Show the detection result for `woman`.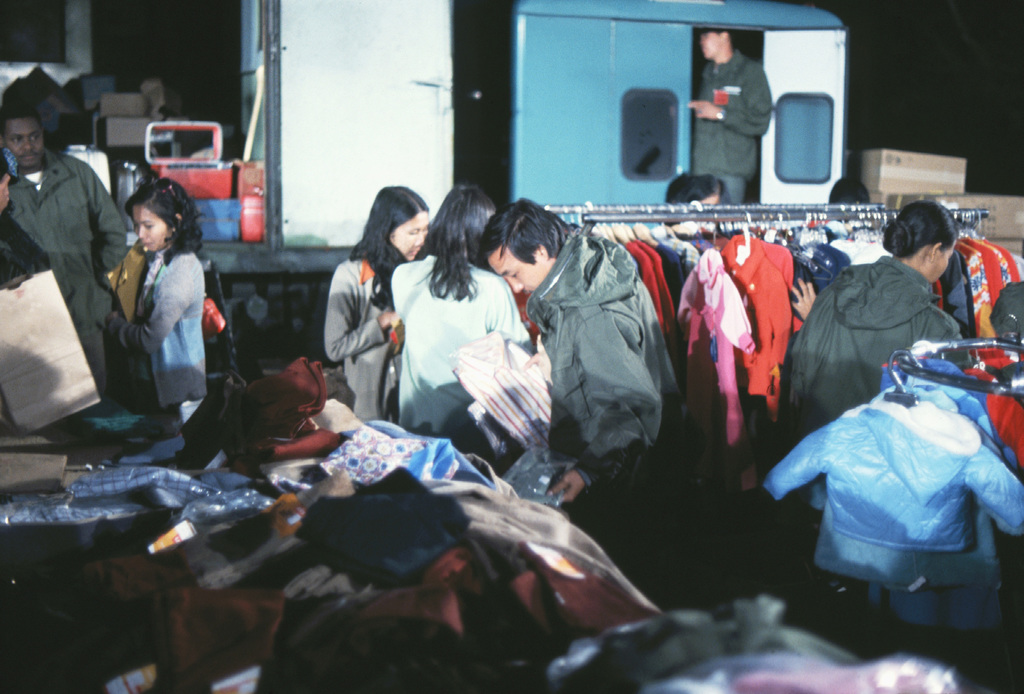
(387, 198, 529, 475).
